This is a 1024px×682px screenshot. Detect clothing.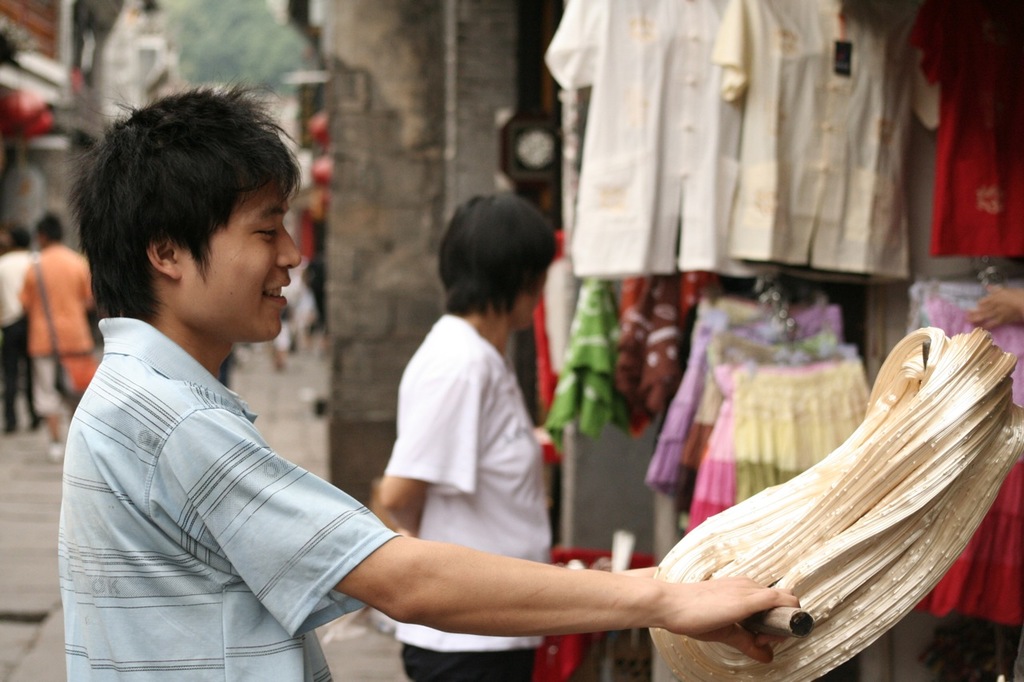
540:0:758:283.
